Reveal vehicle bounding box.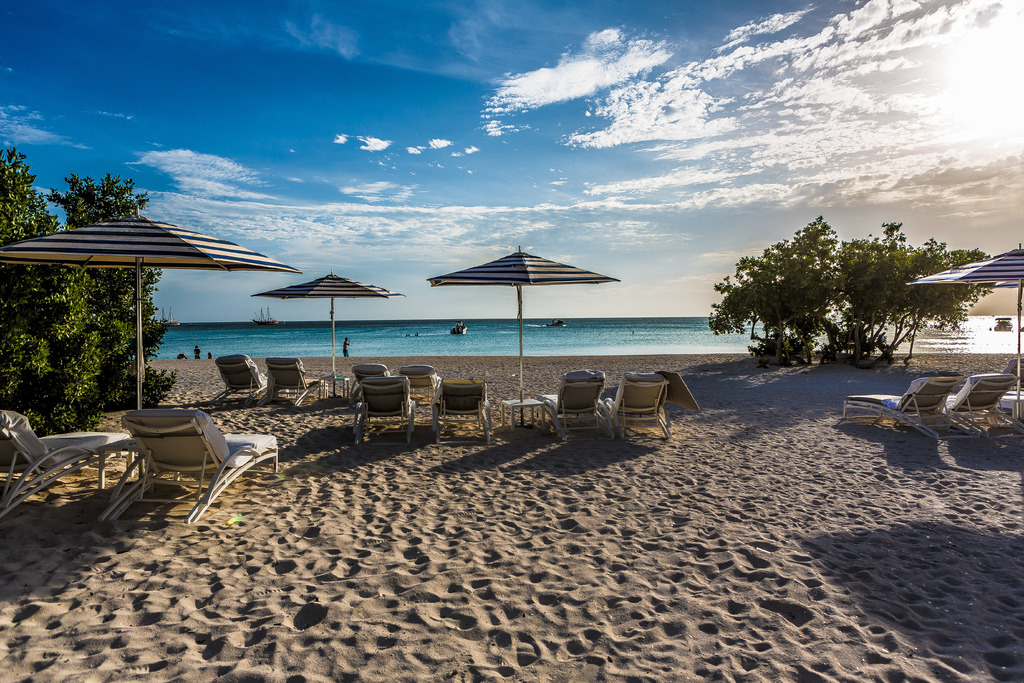
Revealed: [x1=989, y1=313, x2=1016, y2=334].
